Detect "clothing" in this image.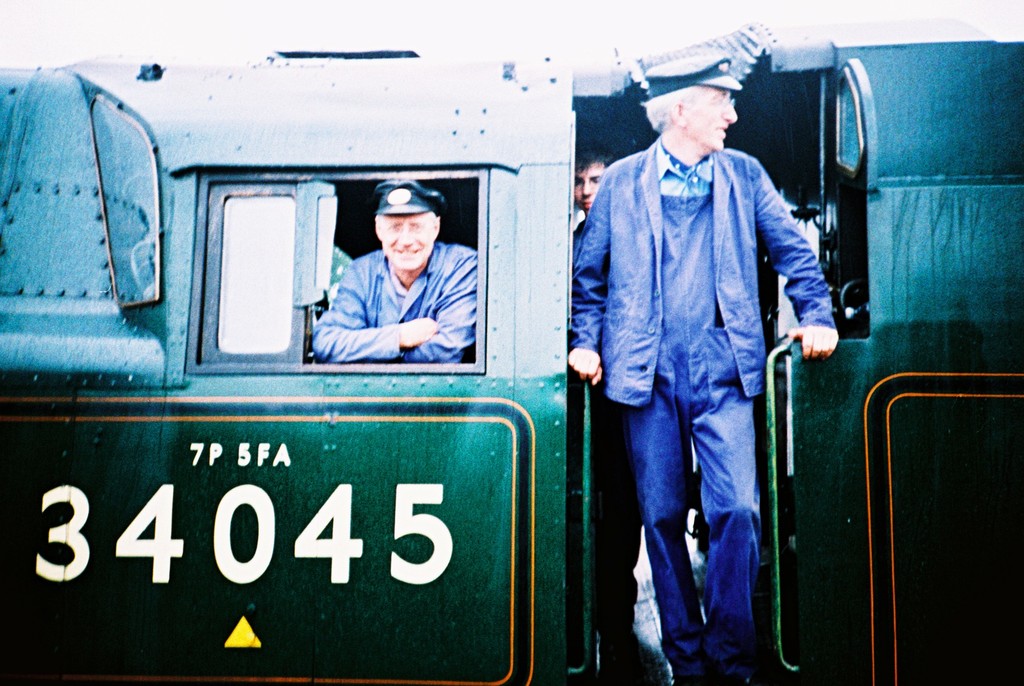
Detection: pyautogui.locateOnScreen(563, 135, 836, 685).
